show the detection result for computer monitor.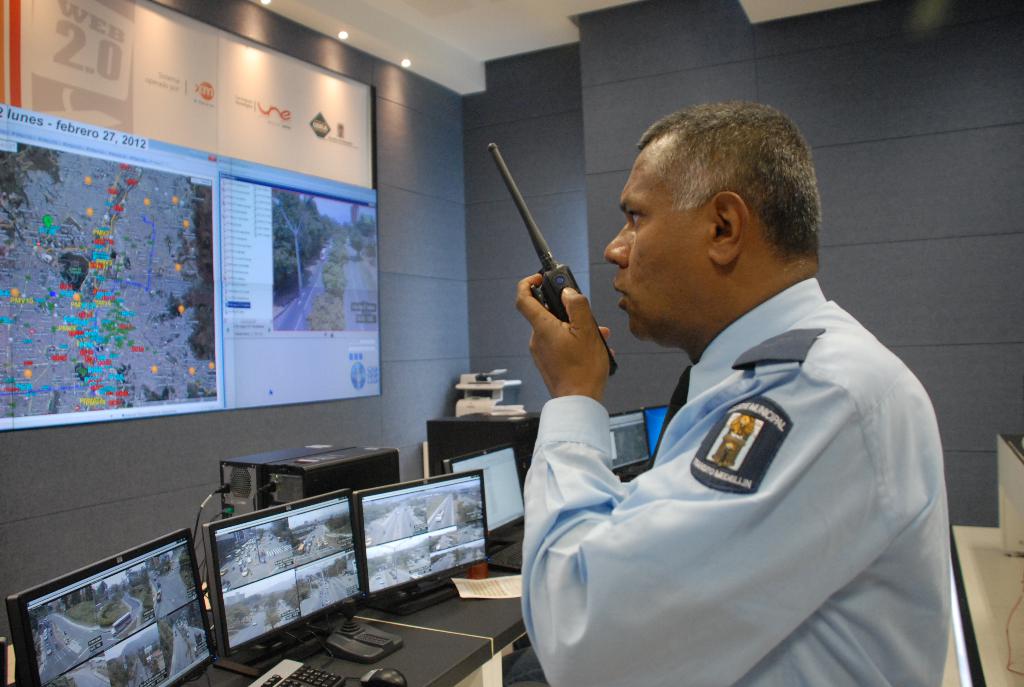
x1=601 y1=407 x2=651 y2=478.
